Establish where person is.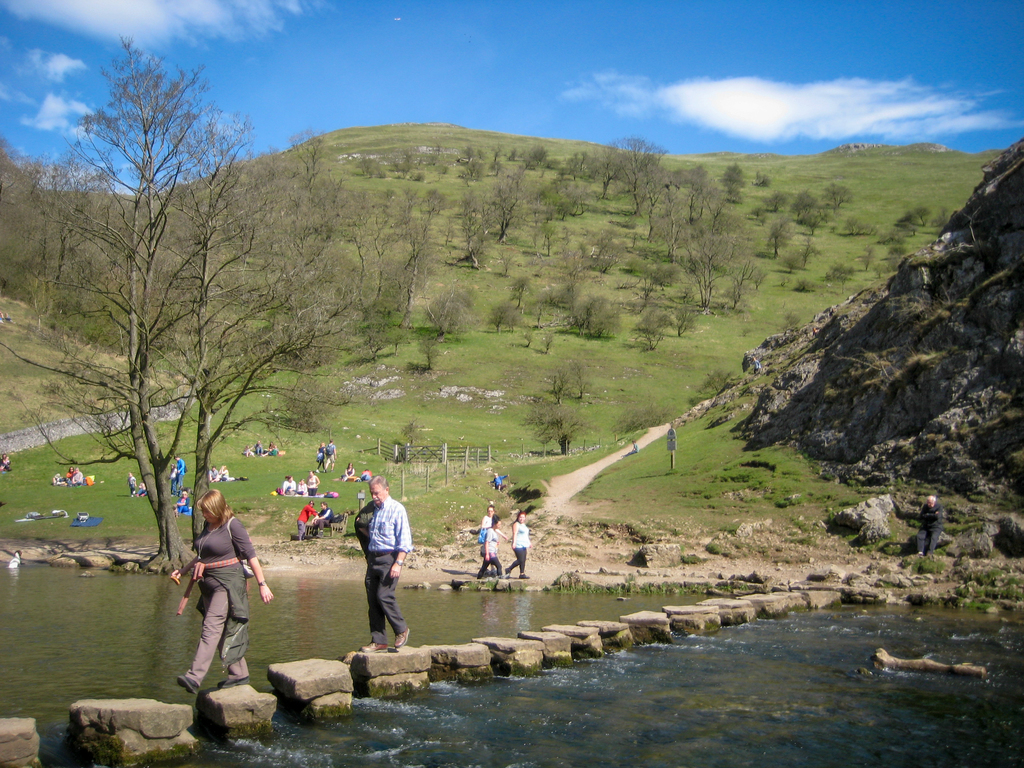
Established at select_region(239, 443, 282, 458).
